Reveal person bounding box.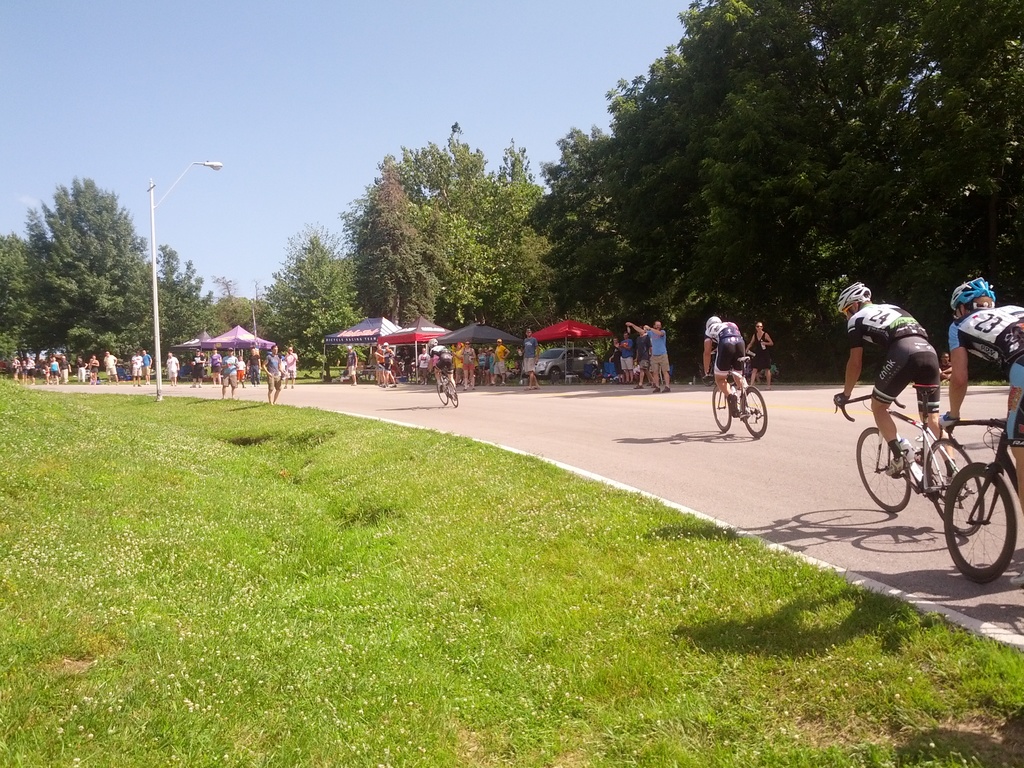
Revealed: [417,348,426,383].
